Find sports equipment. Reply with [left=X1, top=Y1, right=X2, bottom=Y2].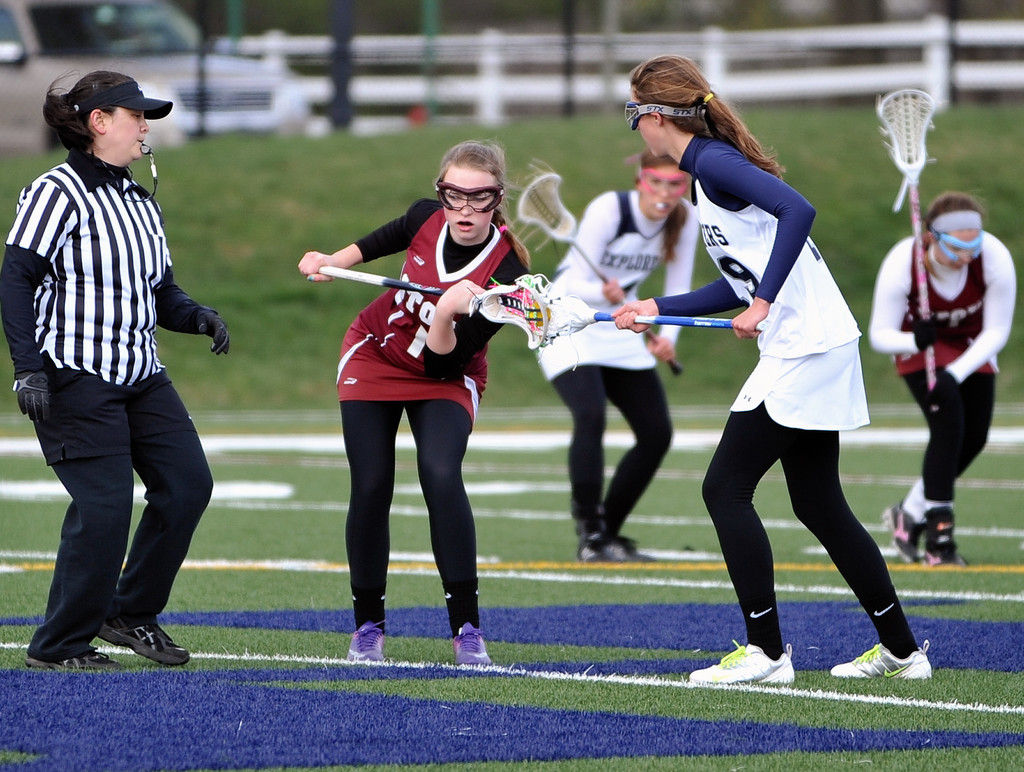
[left=832, top=639, right=929, bottom=677].
